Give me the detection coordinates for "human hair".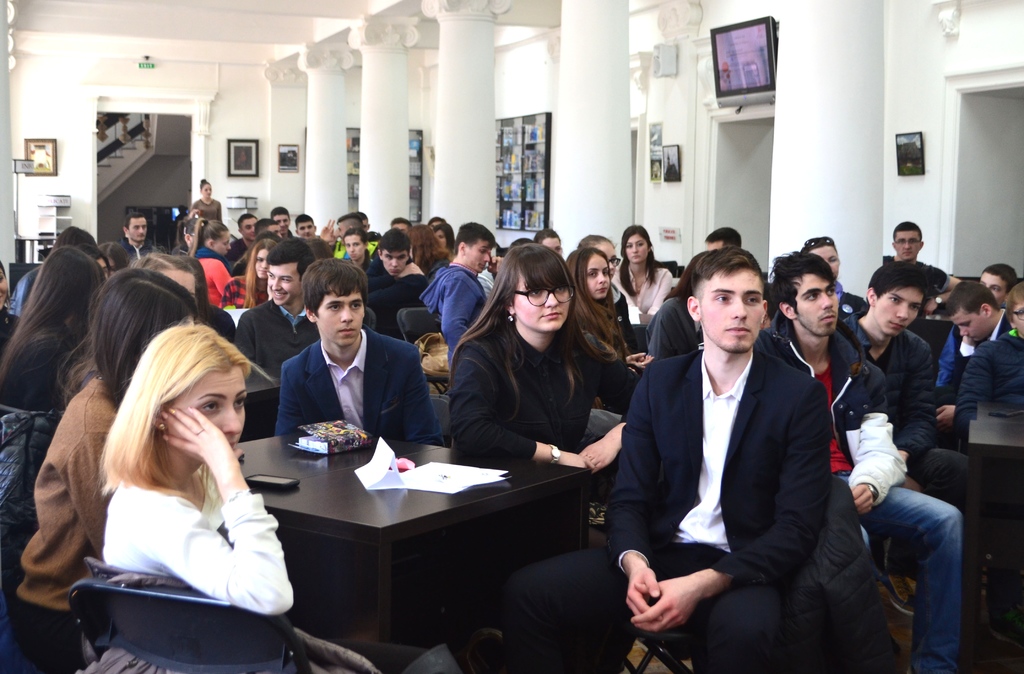
rect(454, 220, 497, 253).
